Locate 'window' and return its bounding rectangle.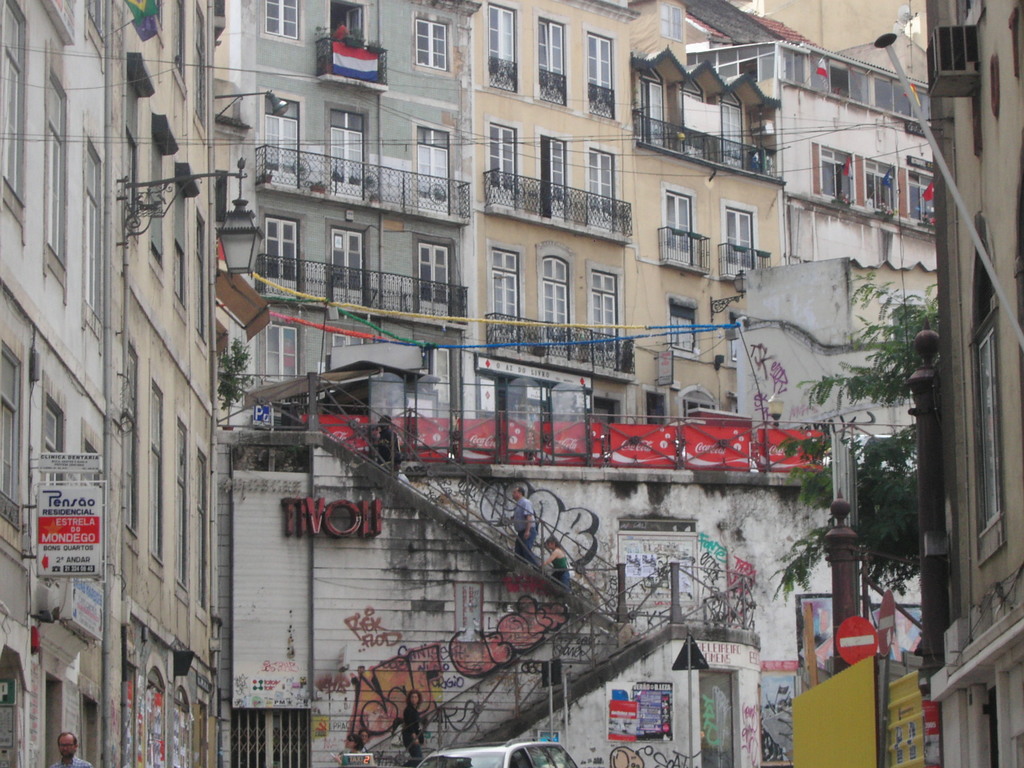
[30, 388, 63, 484].
